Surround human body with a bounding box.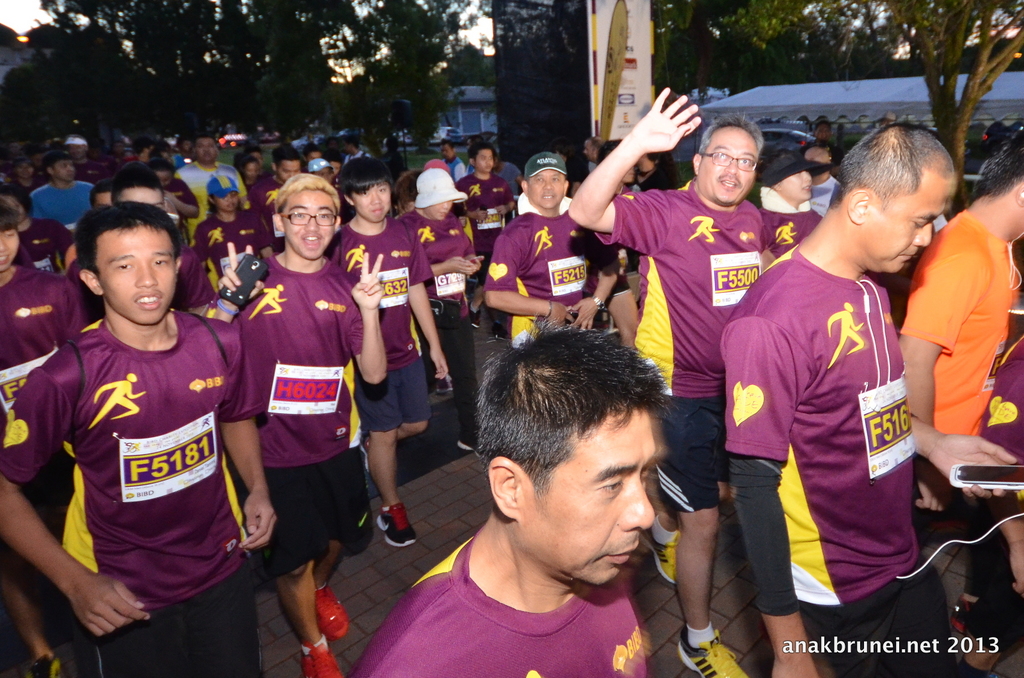
rect(338, 153, 442, 530).
